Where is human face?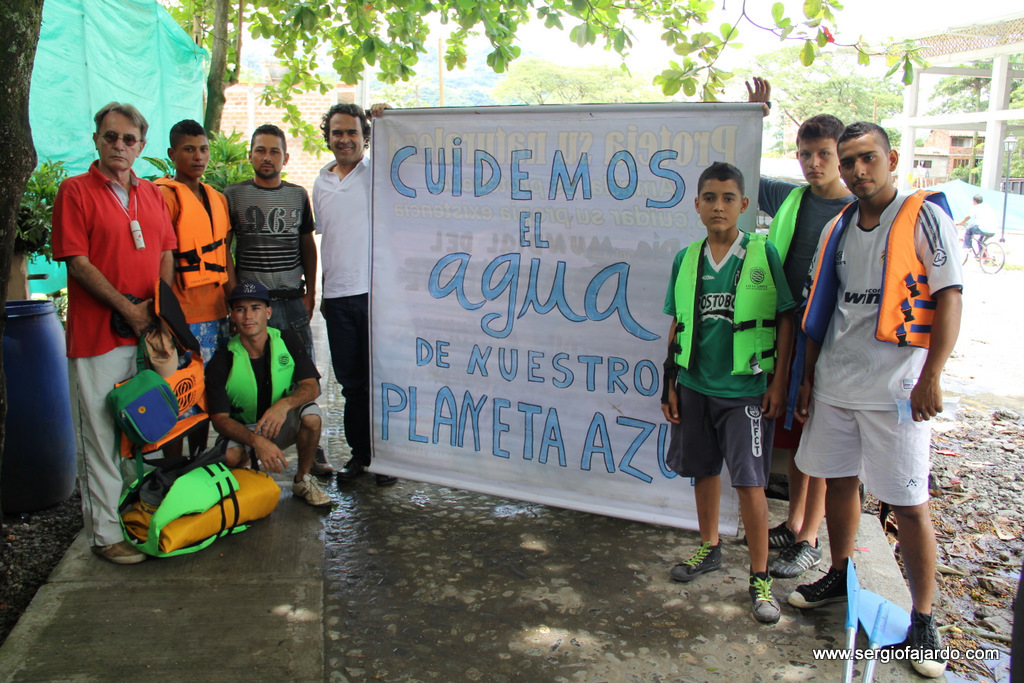
left=249, top=134, right=285, bottom=177.
